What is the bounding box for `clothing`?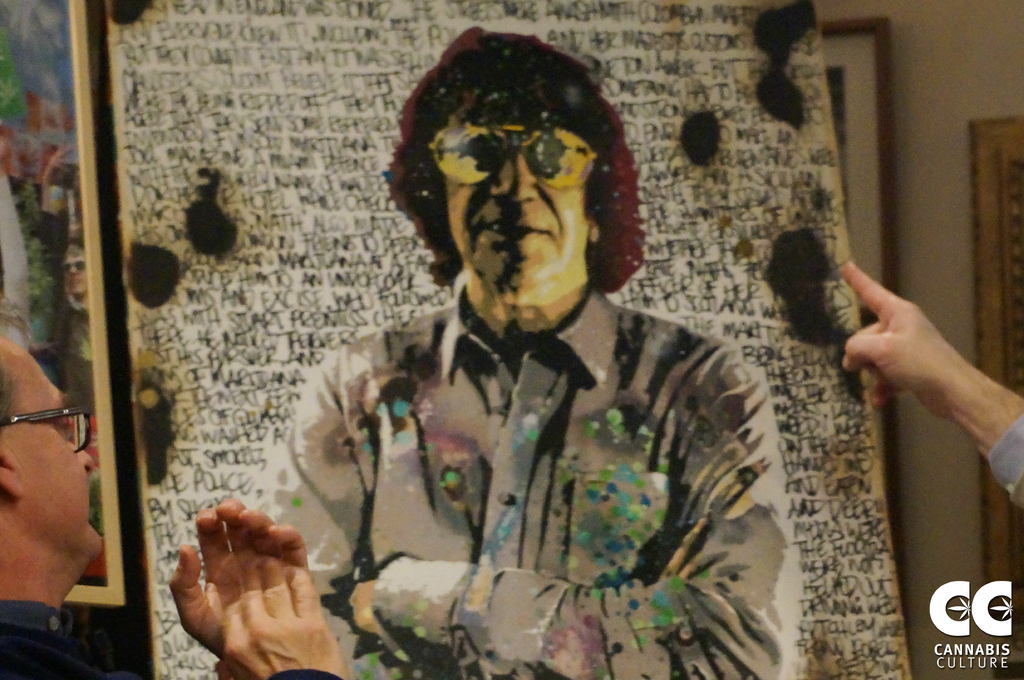
left=0, top=603, right=344, bottom=679.
